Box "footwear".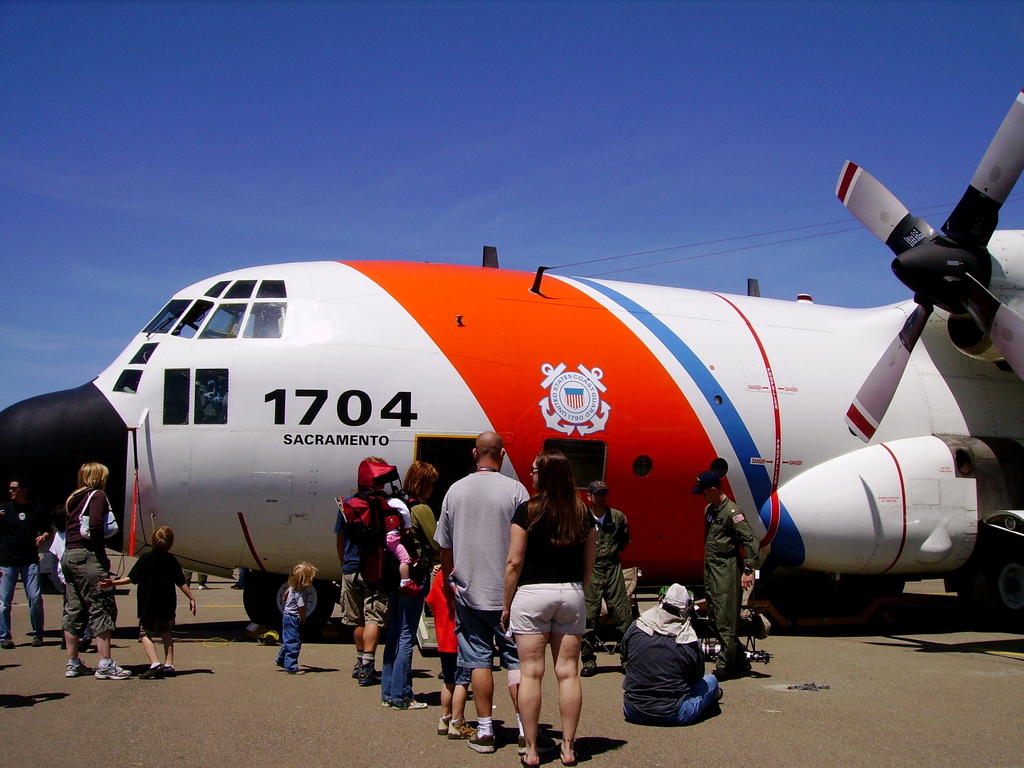
pyautogui.locateOnScreen(29, 637, 46, 648).
